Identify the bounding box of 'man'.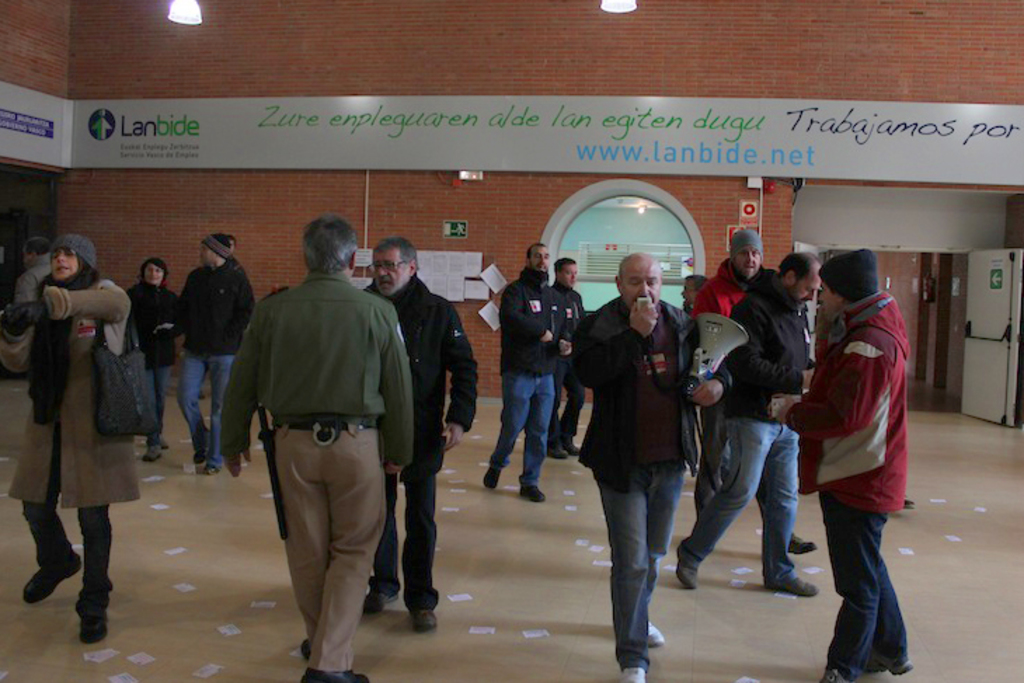
(x1=358, y1=236, x2=481, y2=633).
